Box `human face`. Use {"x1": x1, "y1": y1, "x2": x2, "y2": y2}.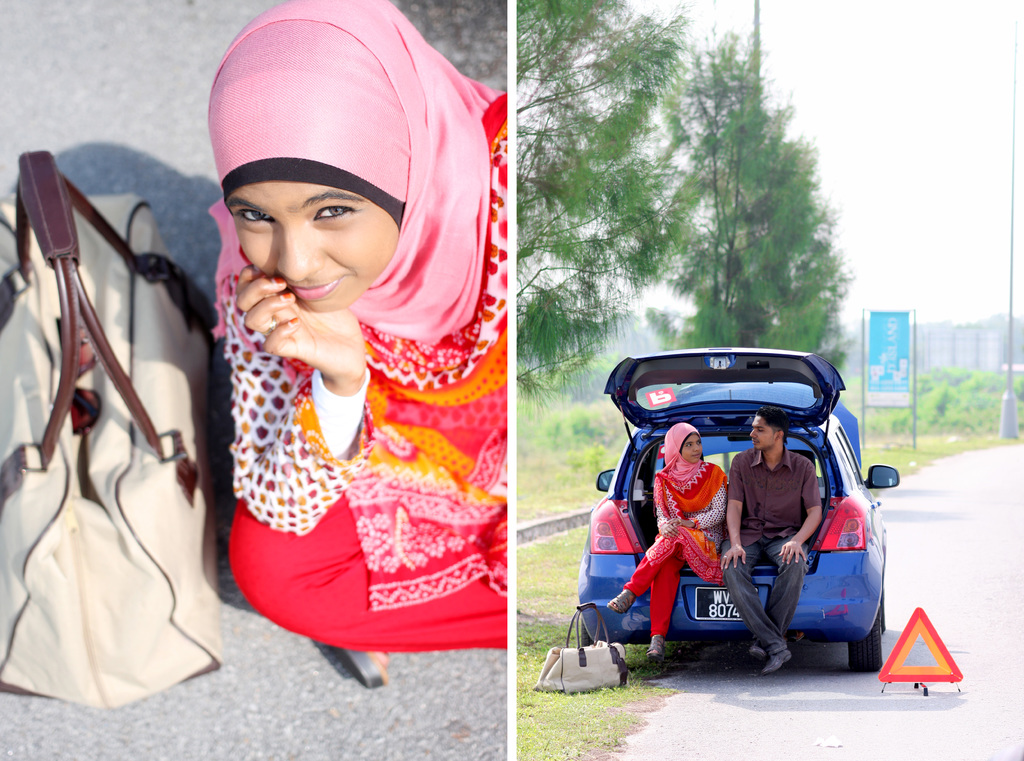
{"x1": 679, "y1": 430, "x2": 703, "y2": 463}.
